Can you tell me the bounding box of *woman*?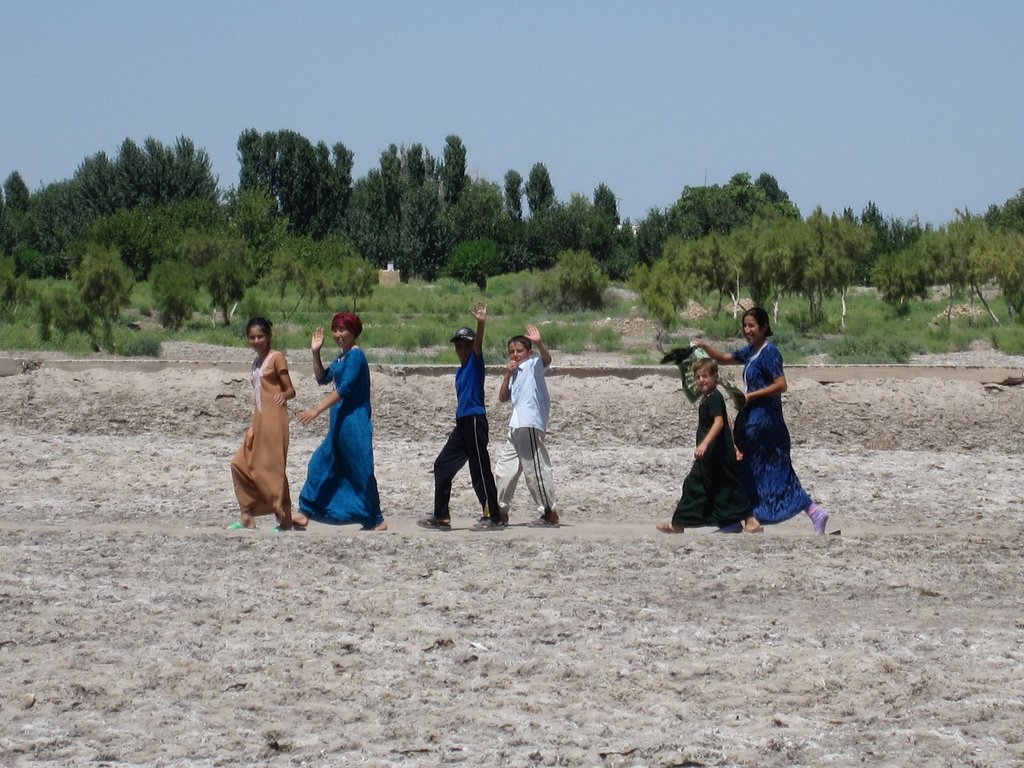
region(289, 312, 386, 537).
